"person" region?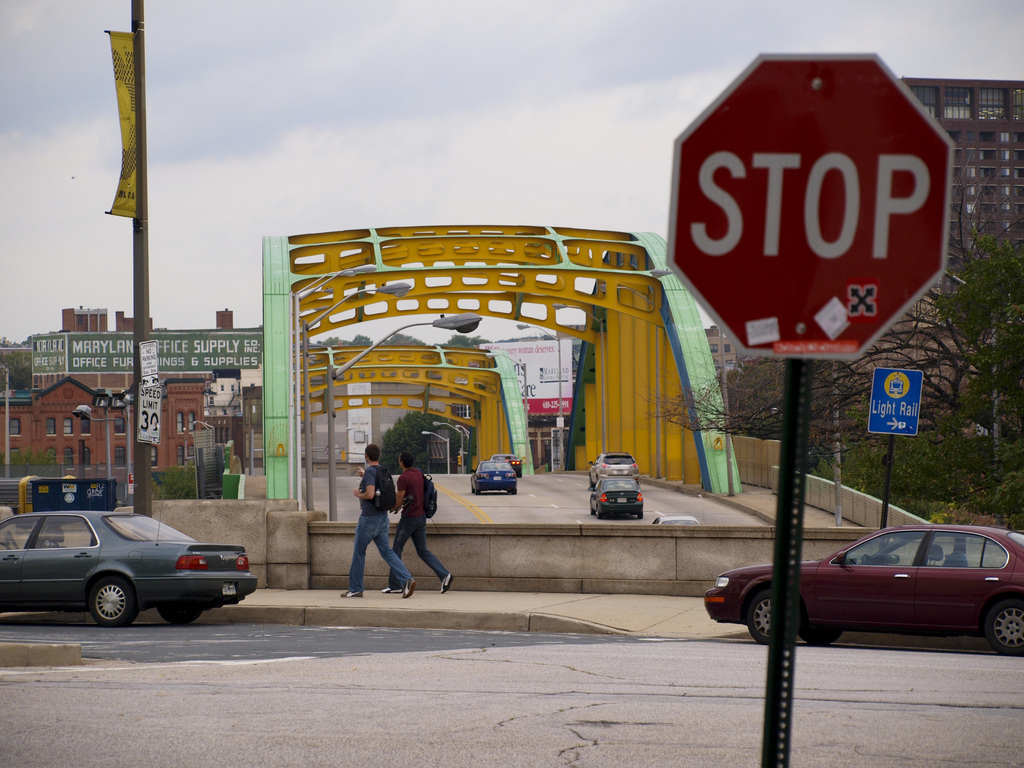
339 442 417 598
